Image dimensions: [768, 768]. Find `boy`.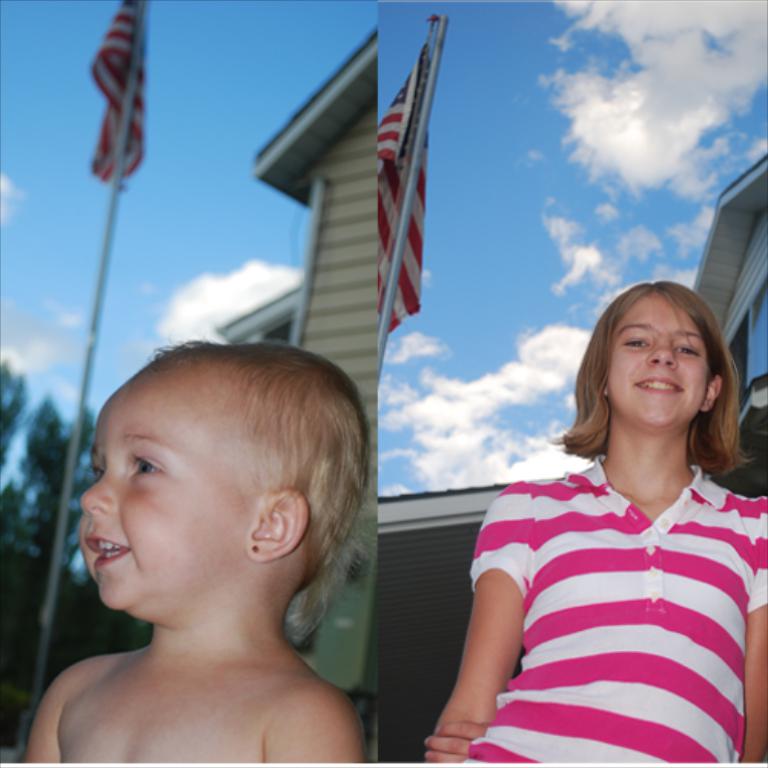
(25,333,373,766).
